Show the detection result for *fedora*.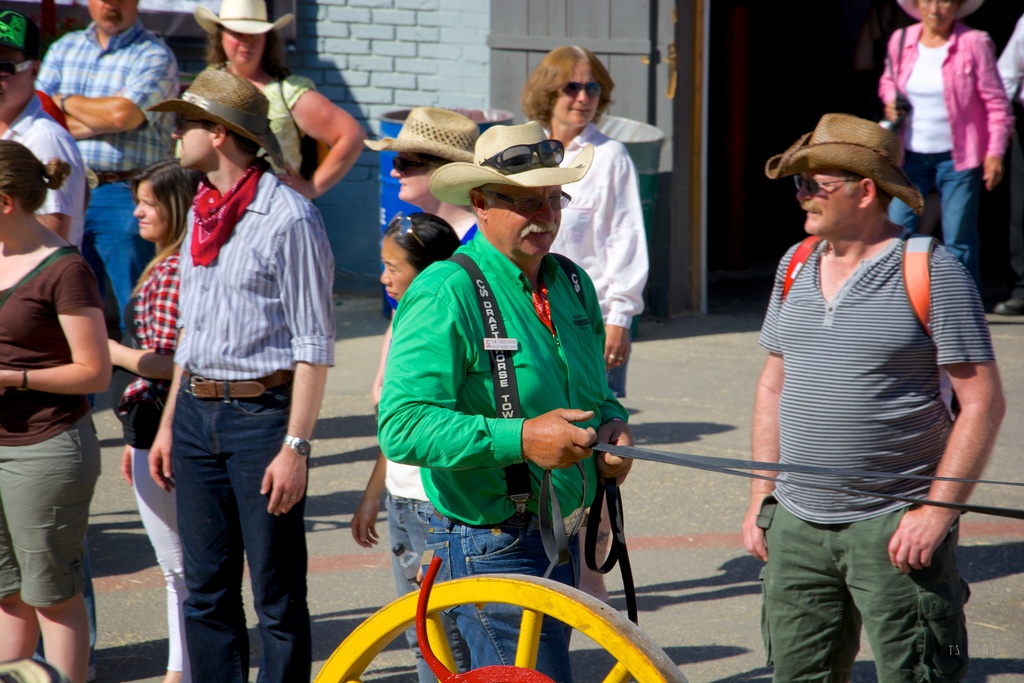
362:101:483:160.
